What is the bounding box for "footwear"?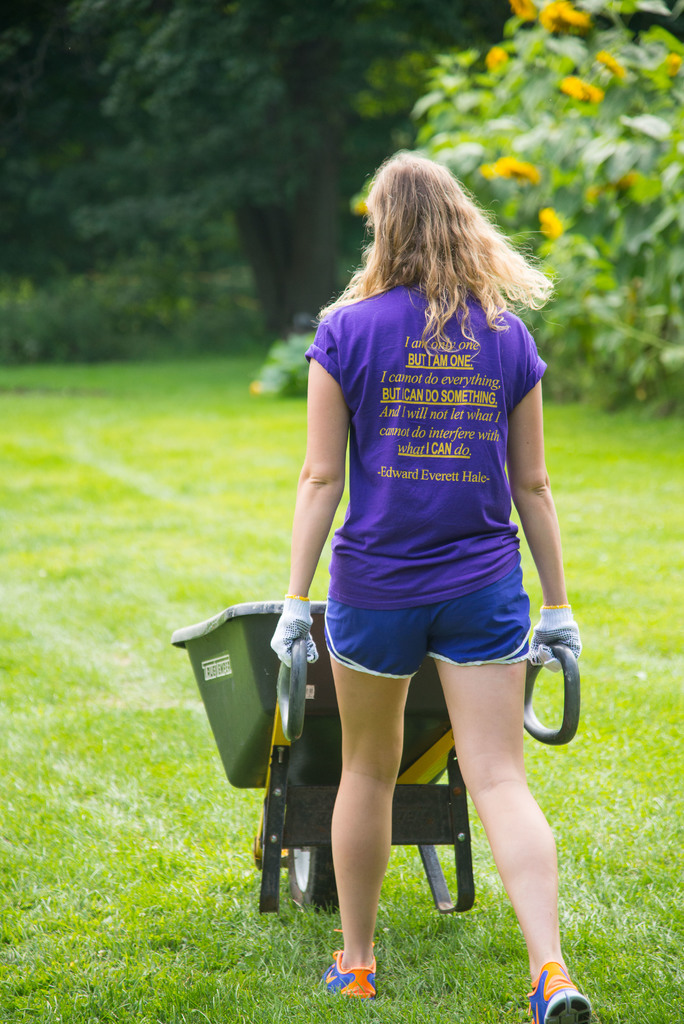
318/943/377/1001.
